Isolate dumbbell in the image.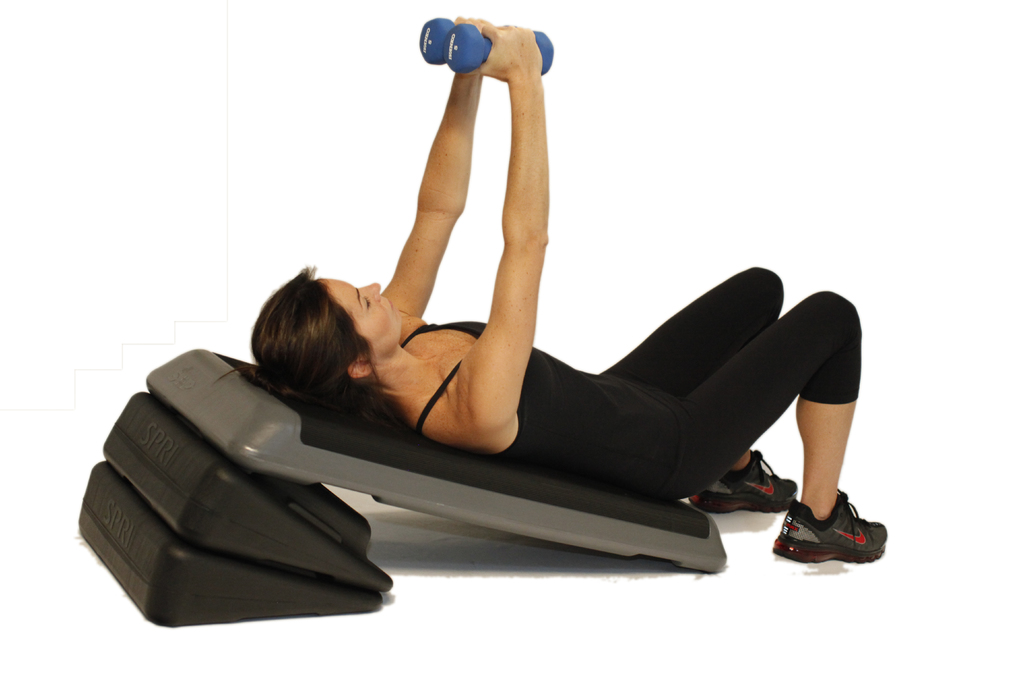
Isolated region: <bbox>445, 21, 554, 78</bbox>.
